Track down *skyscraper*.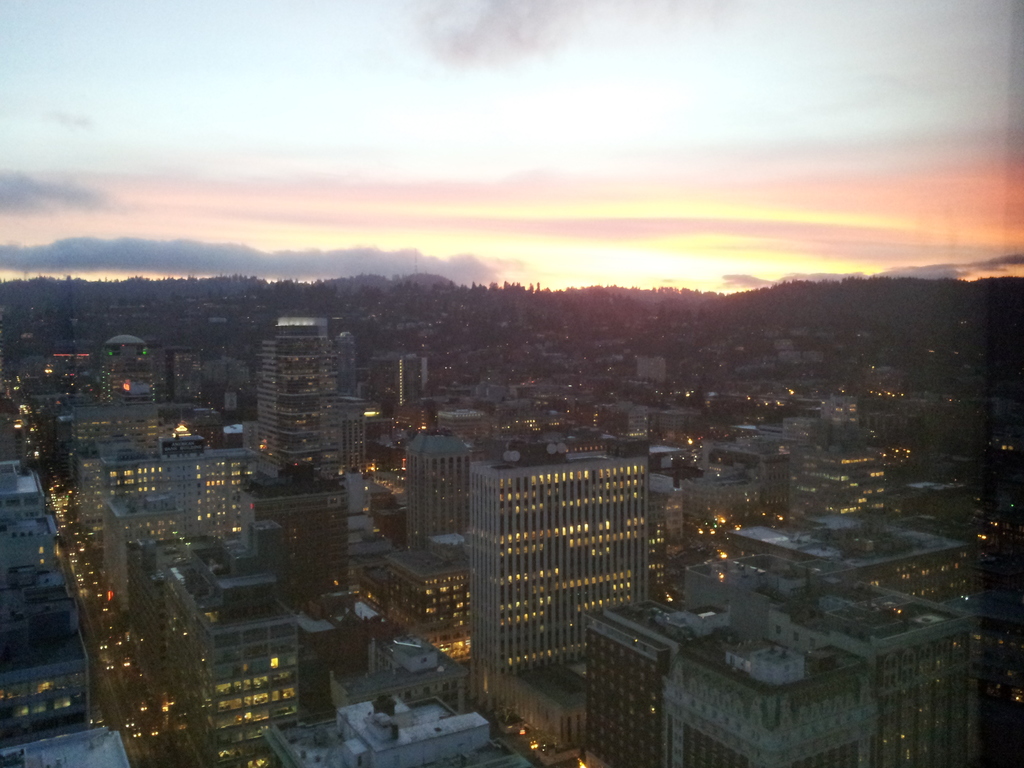
Tracked to 463,460,684,686.
